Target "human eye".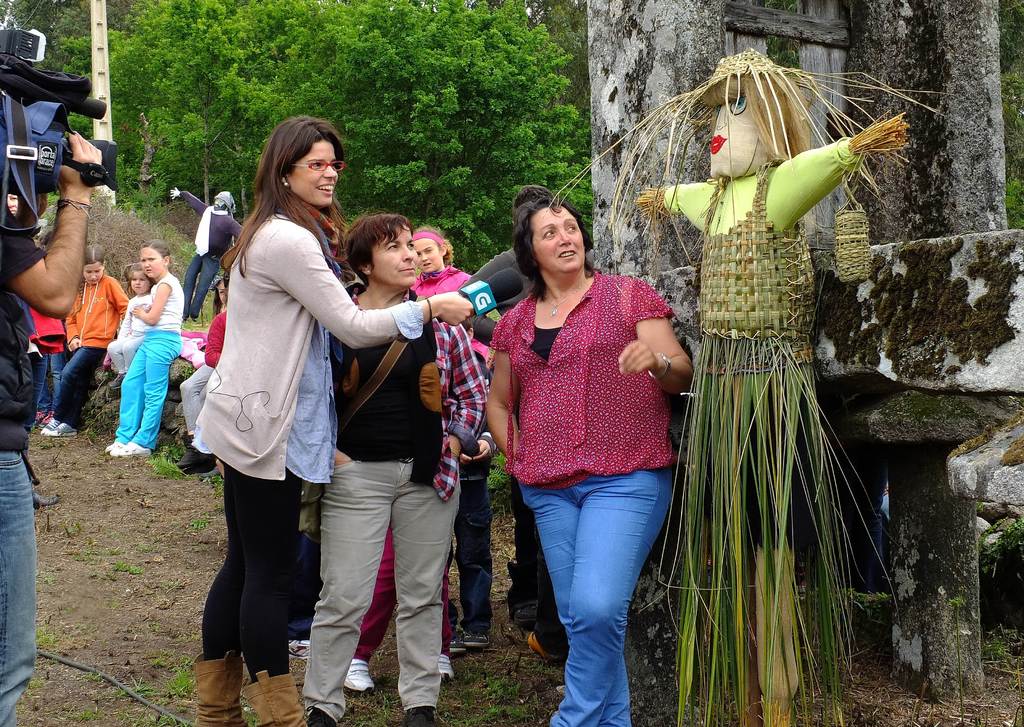
Target region: [x1=331, y1=162, x2=336, y2=172].
